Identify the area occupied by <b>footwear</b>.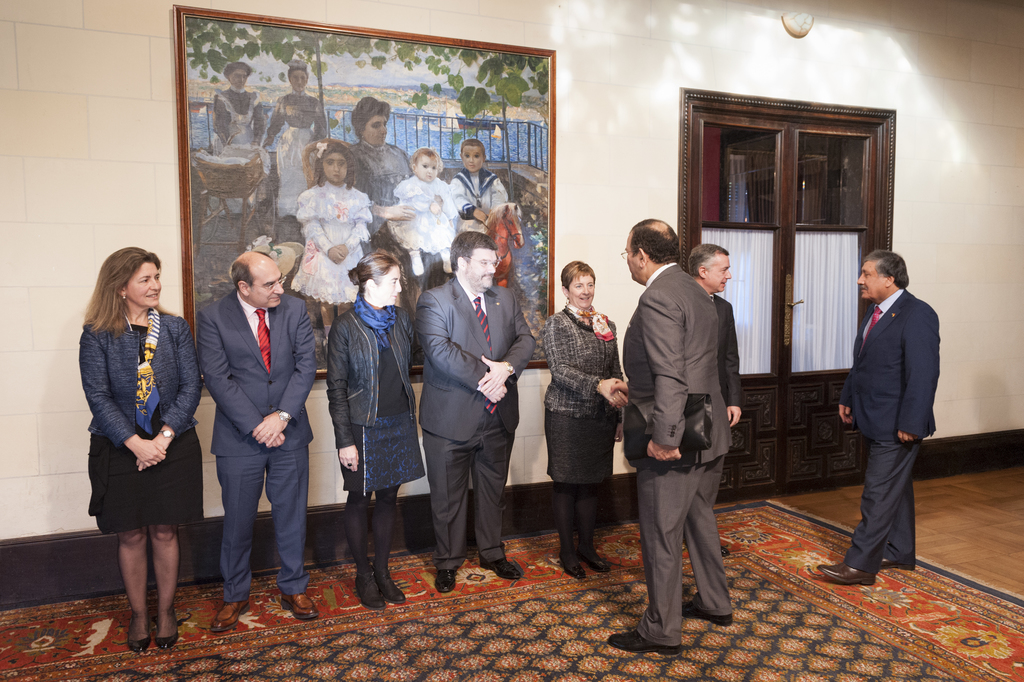
Area: <bbox>485, 558, 524, 579</bbox>.
